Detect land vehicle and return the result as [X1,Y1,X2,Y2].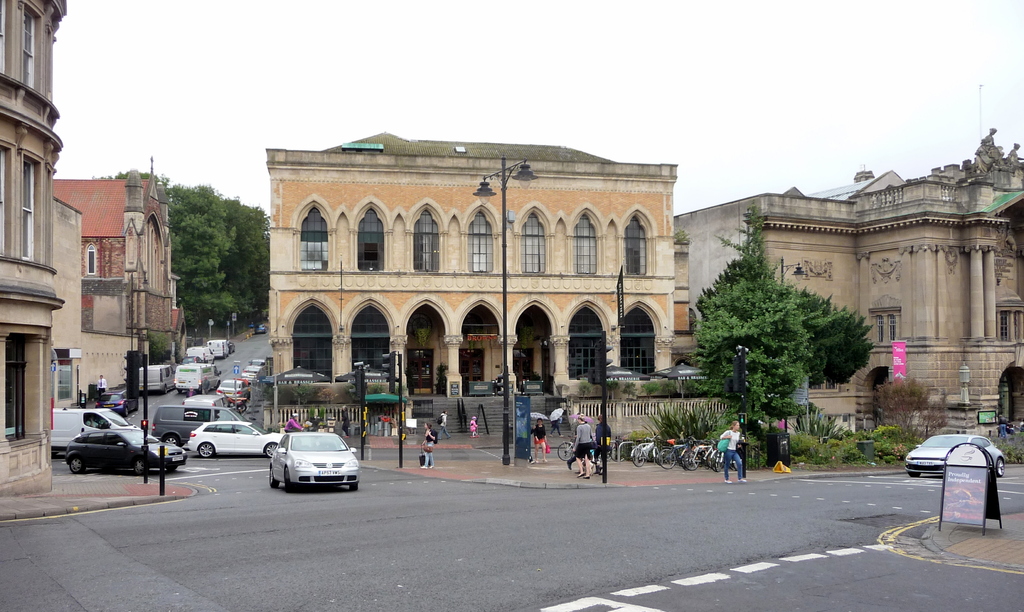
[241,373,250,382].
